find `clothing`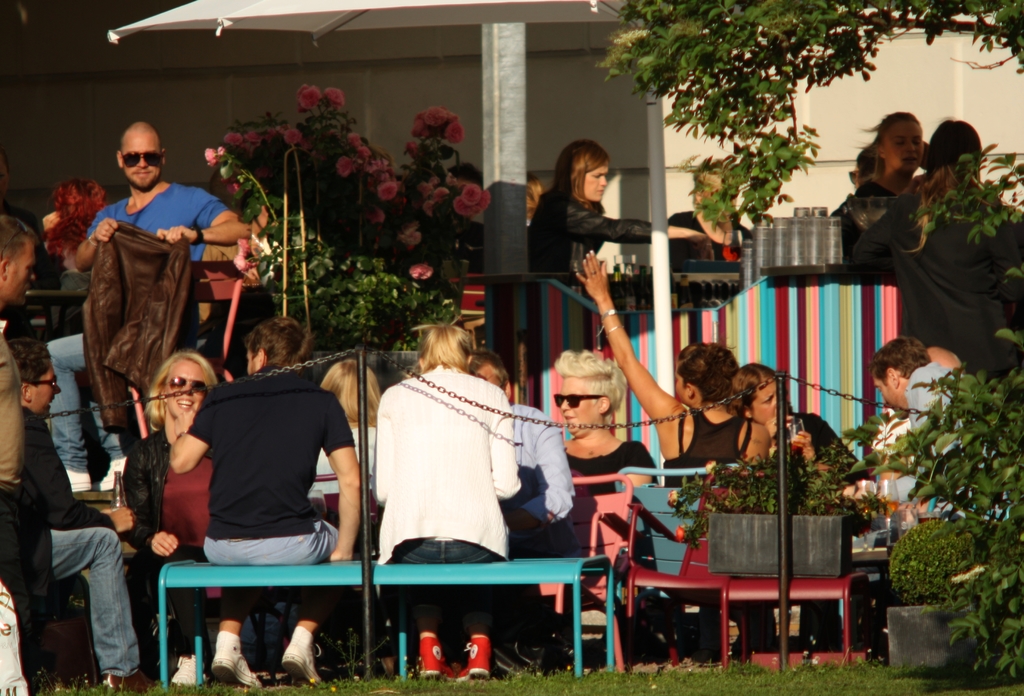
Rect(177, 346, 348, 597)
